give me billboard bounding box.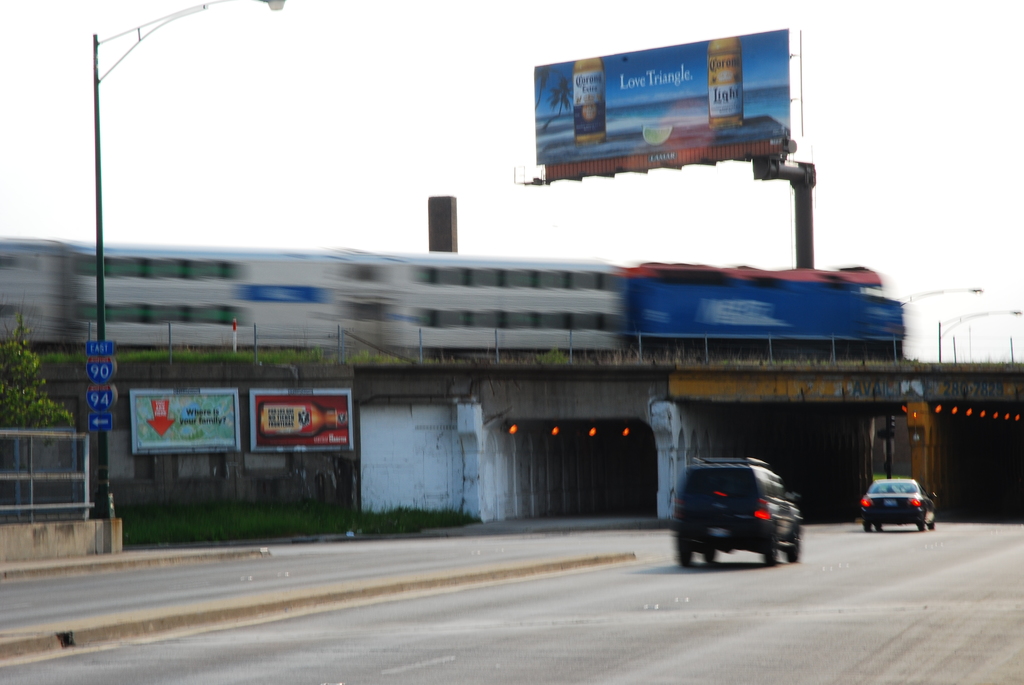
(x1=533, y1=41, x2=790, y2=149).
